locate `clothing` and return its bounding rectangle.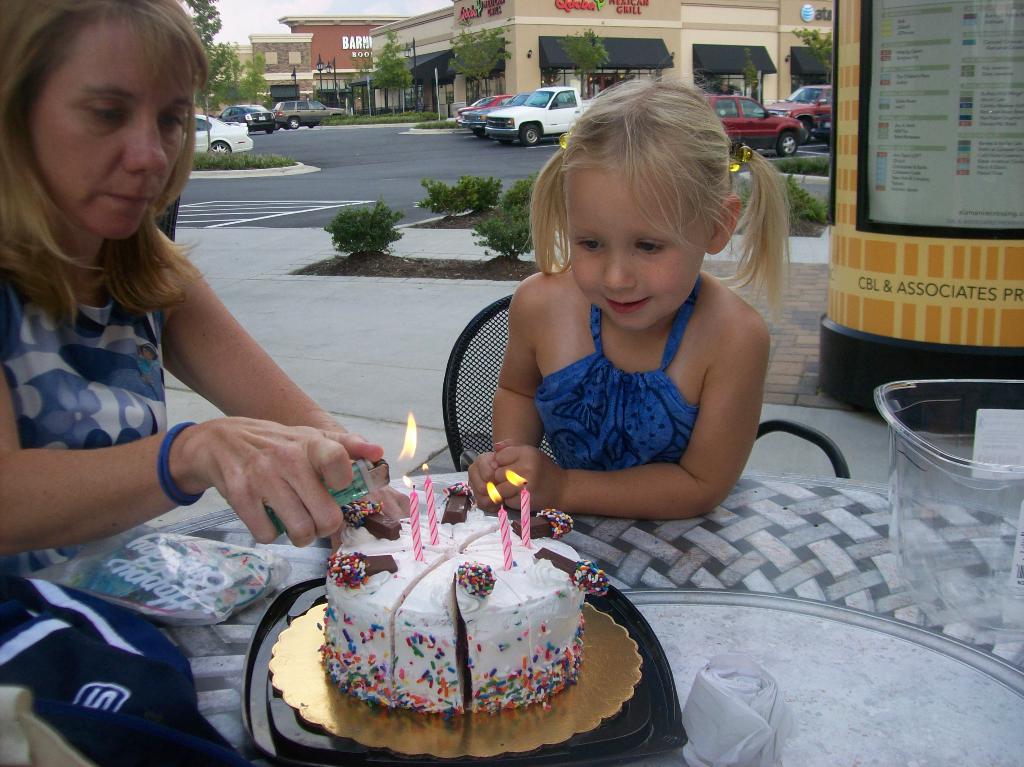
(0,263,175,591).
